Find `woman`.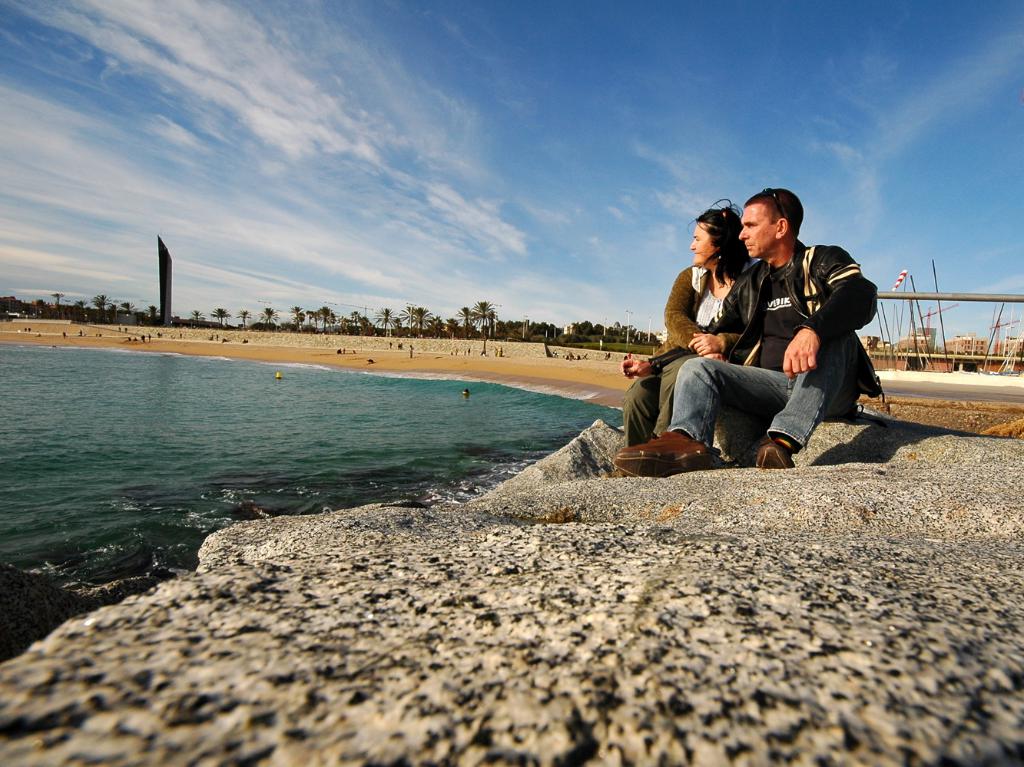
667/206/770/452.
